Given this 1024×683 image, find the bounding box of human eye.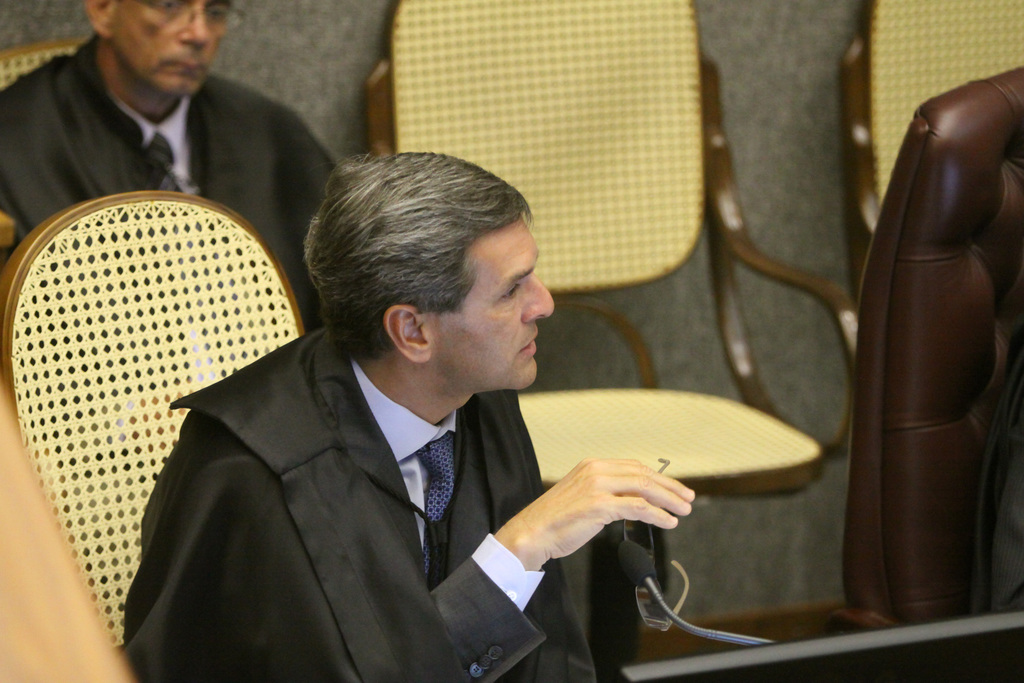
{"x1": 150, "y1": 0, "x2": 179, "y2": 12}.
